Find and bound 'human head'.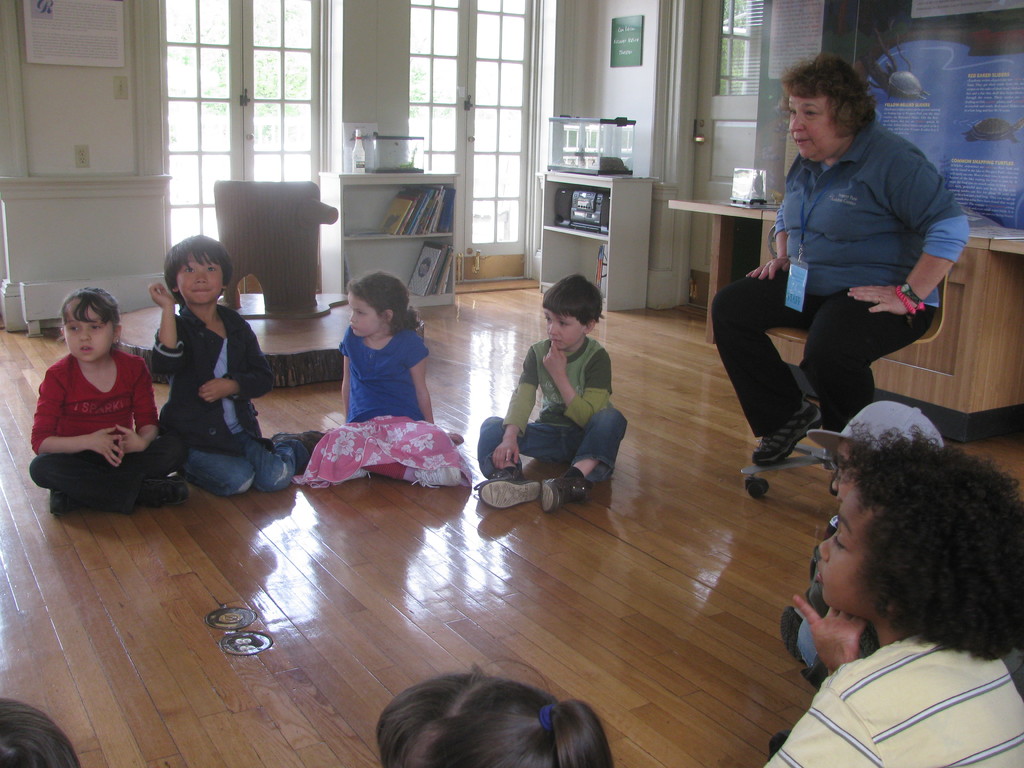
Bound: BBox(541, 276, 600, 349).
